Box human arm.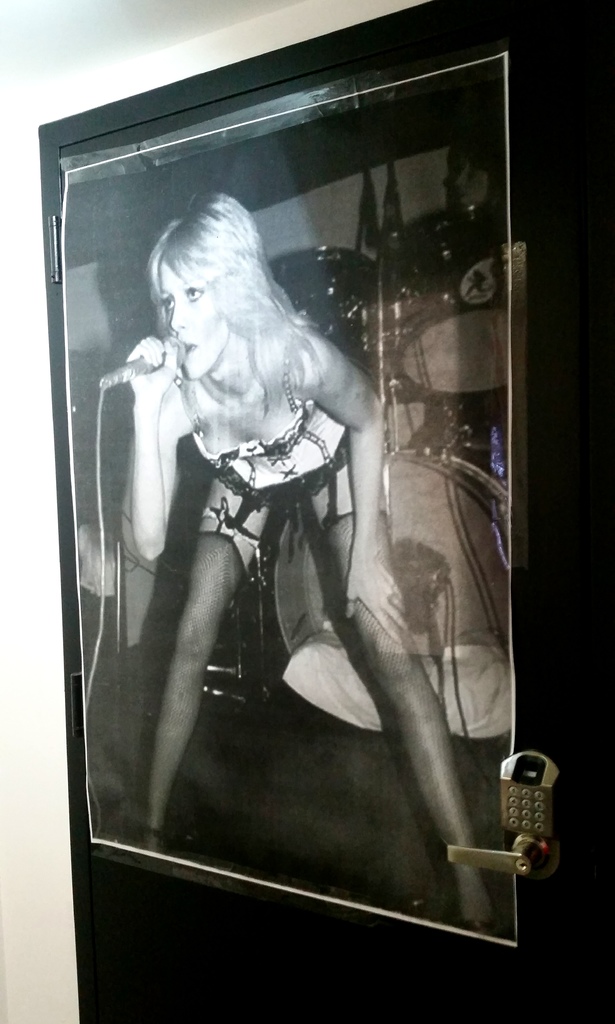
rect(311, 341, 409, 643).
